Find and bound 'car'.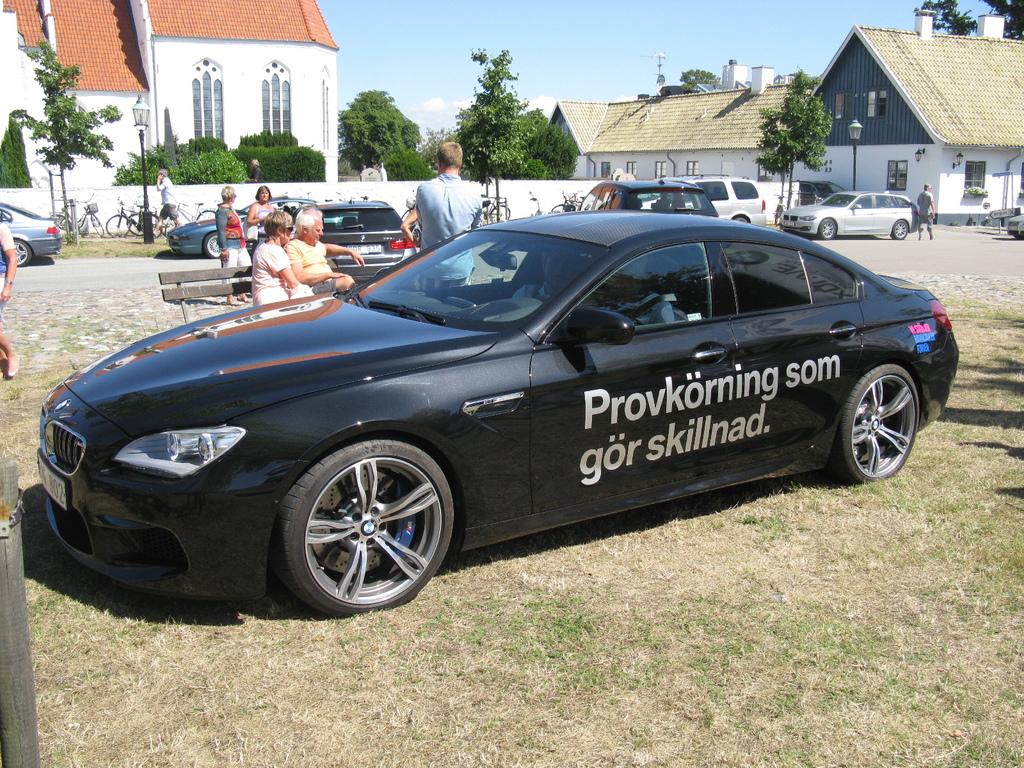
Bound: left=640, top=173, right=767, bottom=225.
